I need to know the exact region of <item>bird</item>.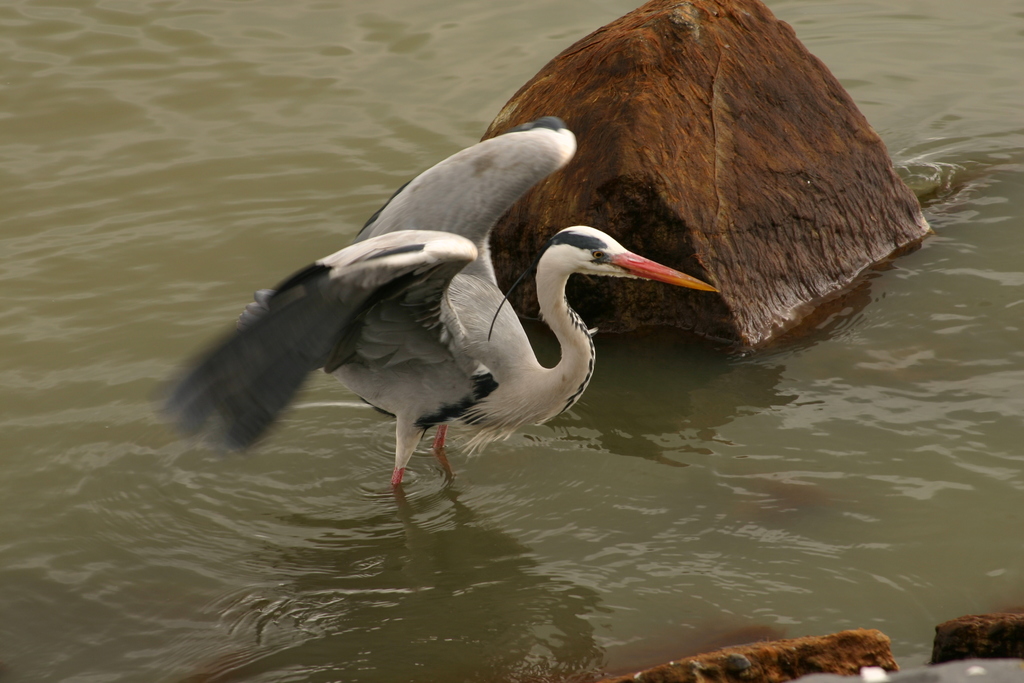
Region: (left=140, top=104, right=729, bottom=498).
